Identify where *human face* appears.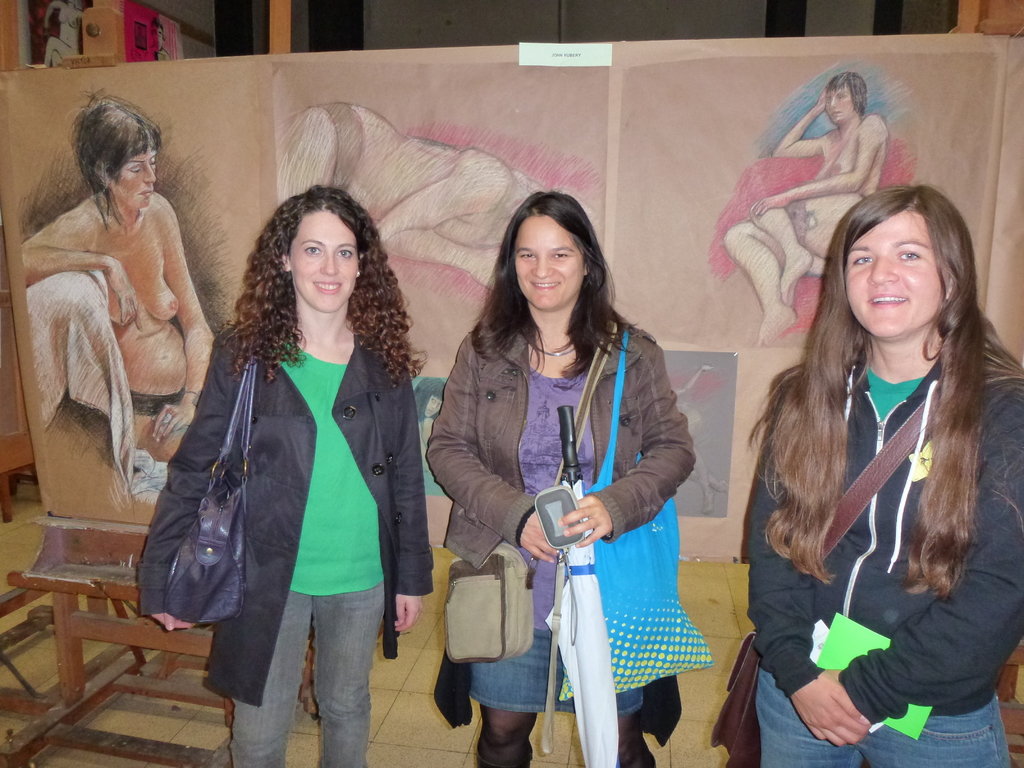
Appears at l=289, t=211, r=356, b=311.
